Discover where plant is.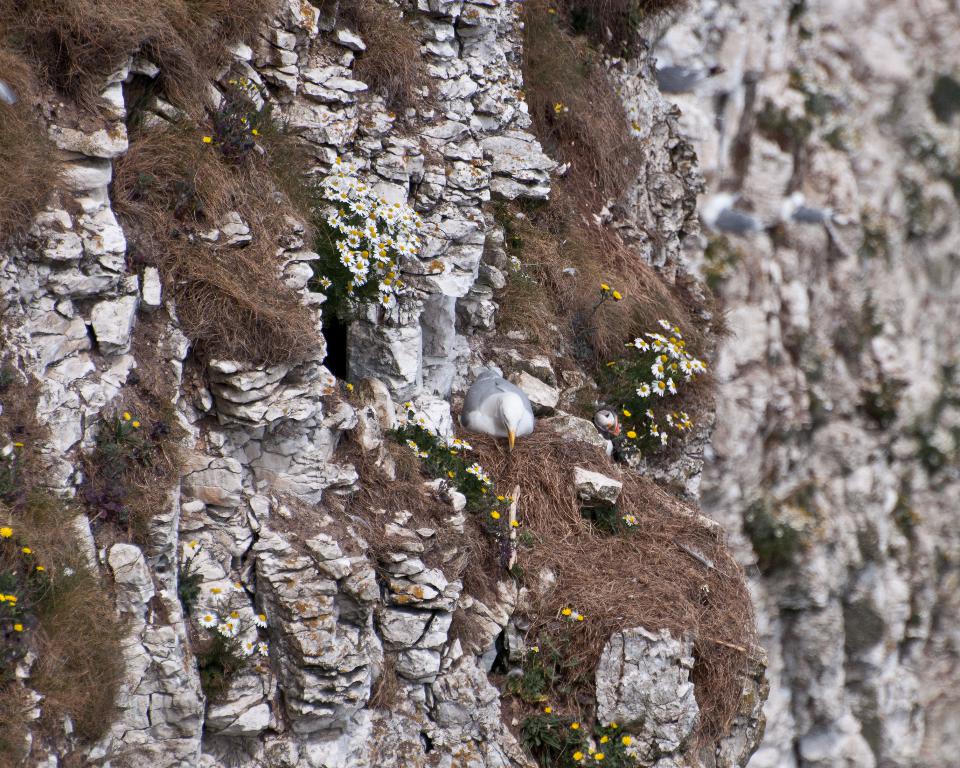
Discovered at <region>172, 545, 206, 615</region>.
